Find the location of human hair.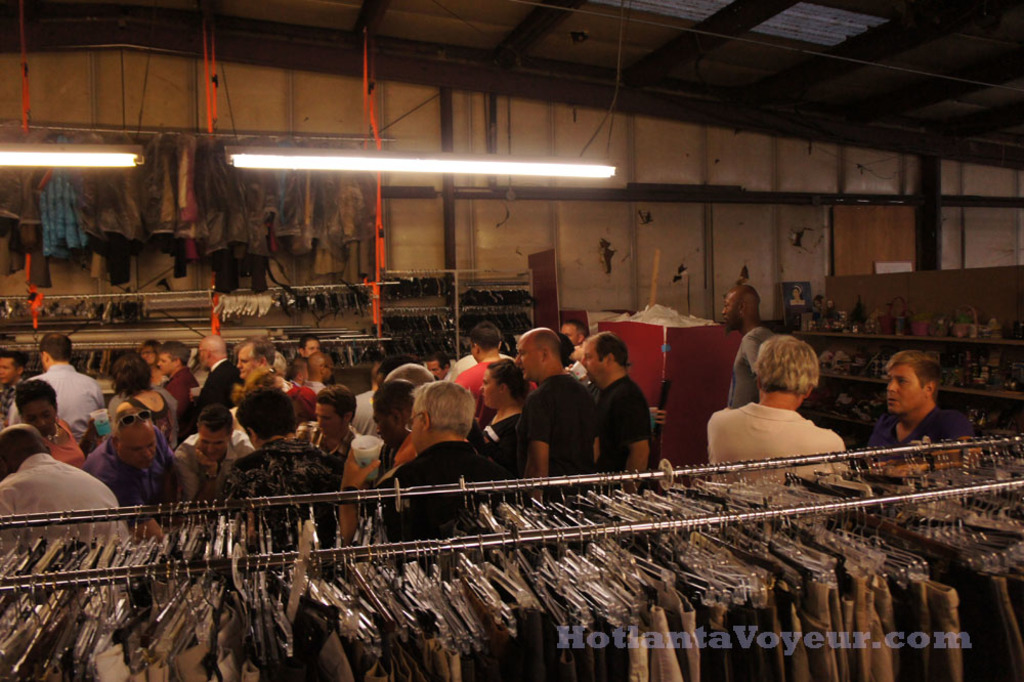
Location: box(40, 337, 71, 364).
